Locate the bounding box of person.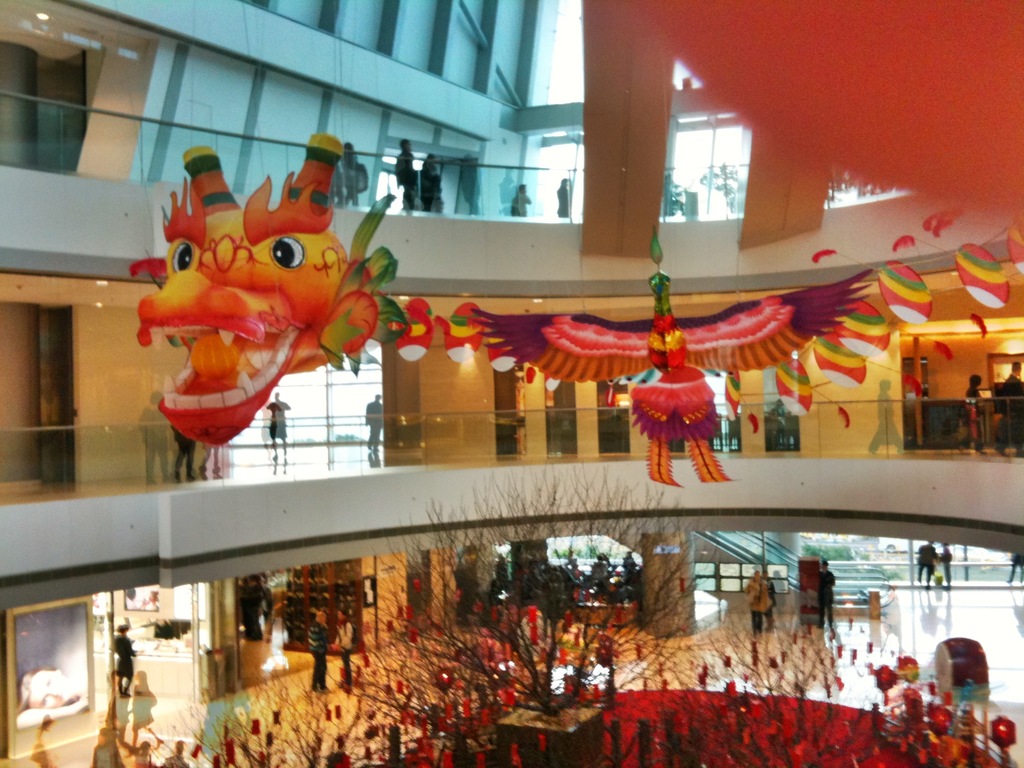
Bounding box: bbox=(240, 575, 266, 647).
